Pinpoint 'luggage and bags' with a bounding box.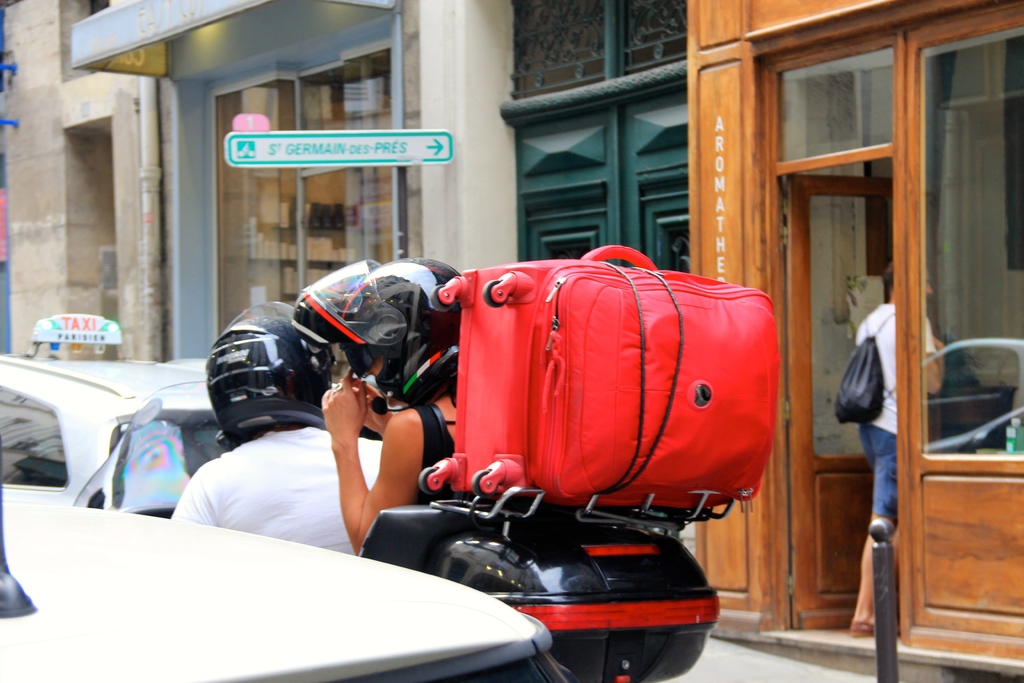
select_region(833, 309, 897, 425).
